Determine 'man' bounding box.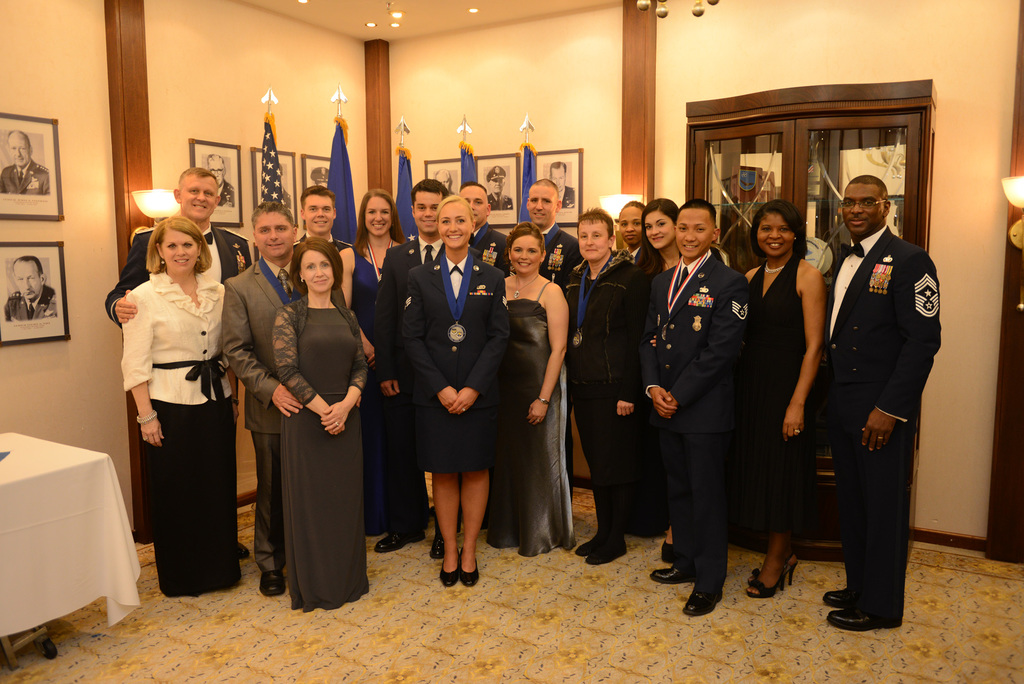
Determined: detection(225, 208, 310, 601).
